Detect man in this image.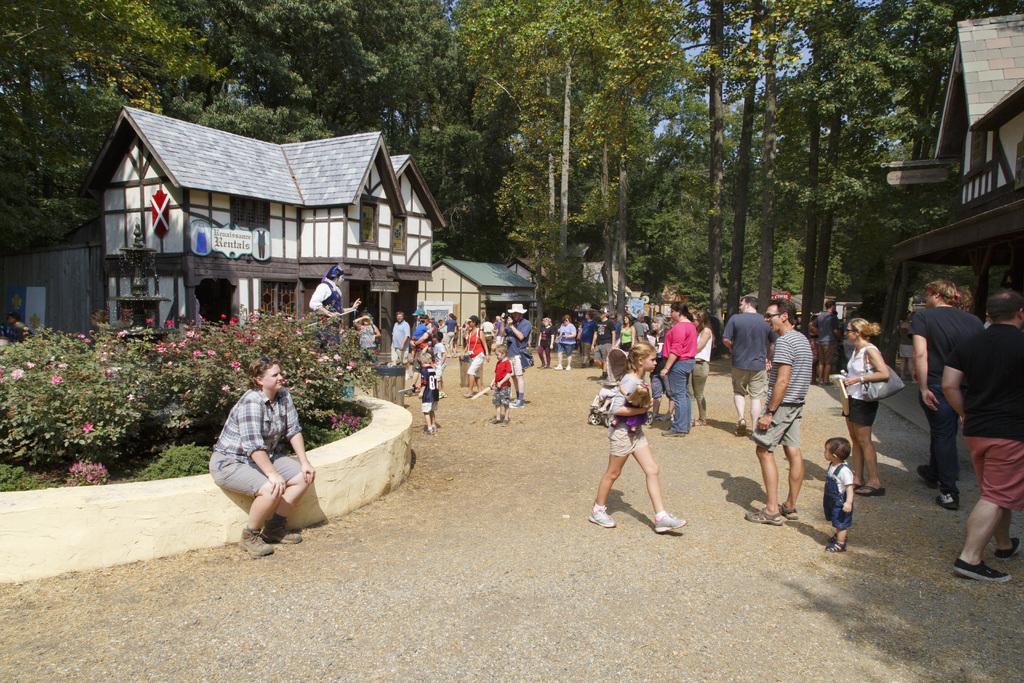
Detection: [left=634, top=316, right=646, bottom=345].
